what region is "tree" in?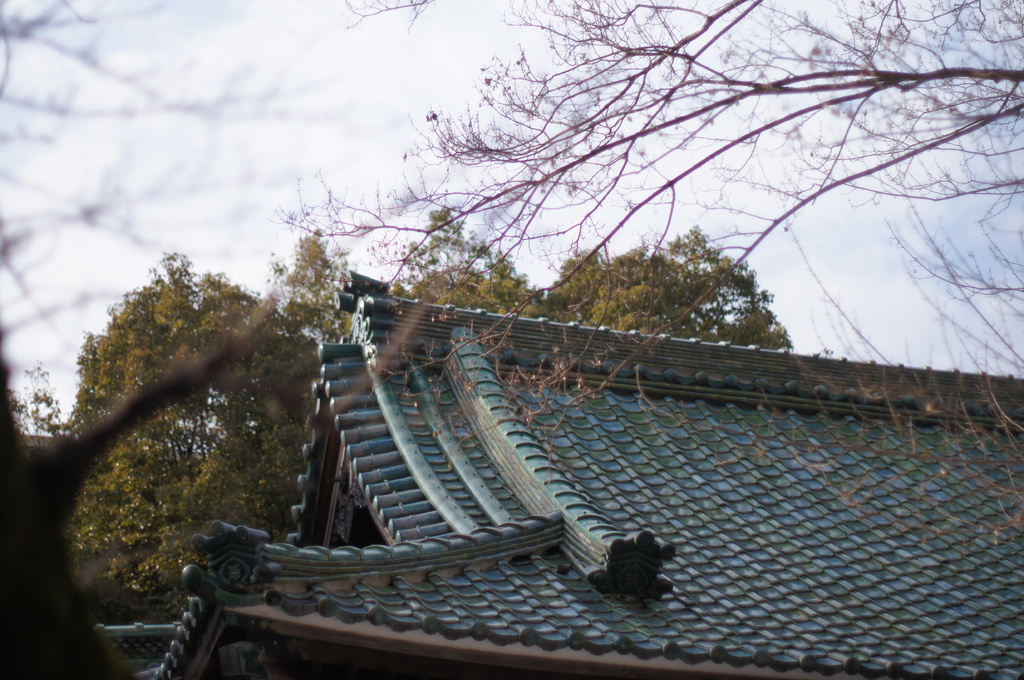
<bbox>273, 226, 379, 358</bbox>.
